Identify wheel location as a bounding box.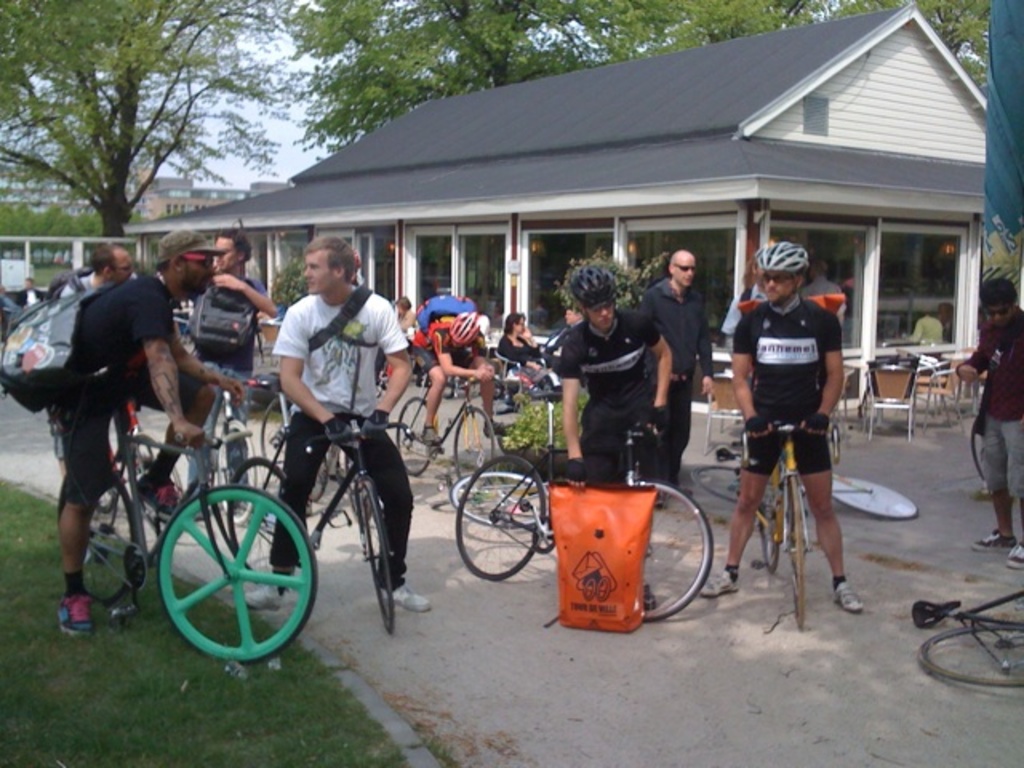
BBox(448, 406, 483, 498).
